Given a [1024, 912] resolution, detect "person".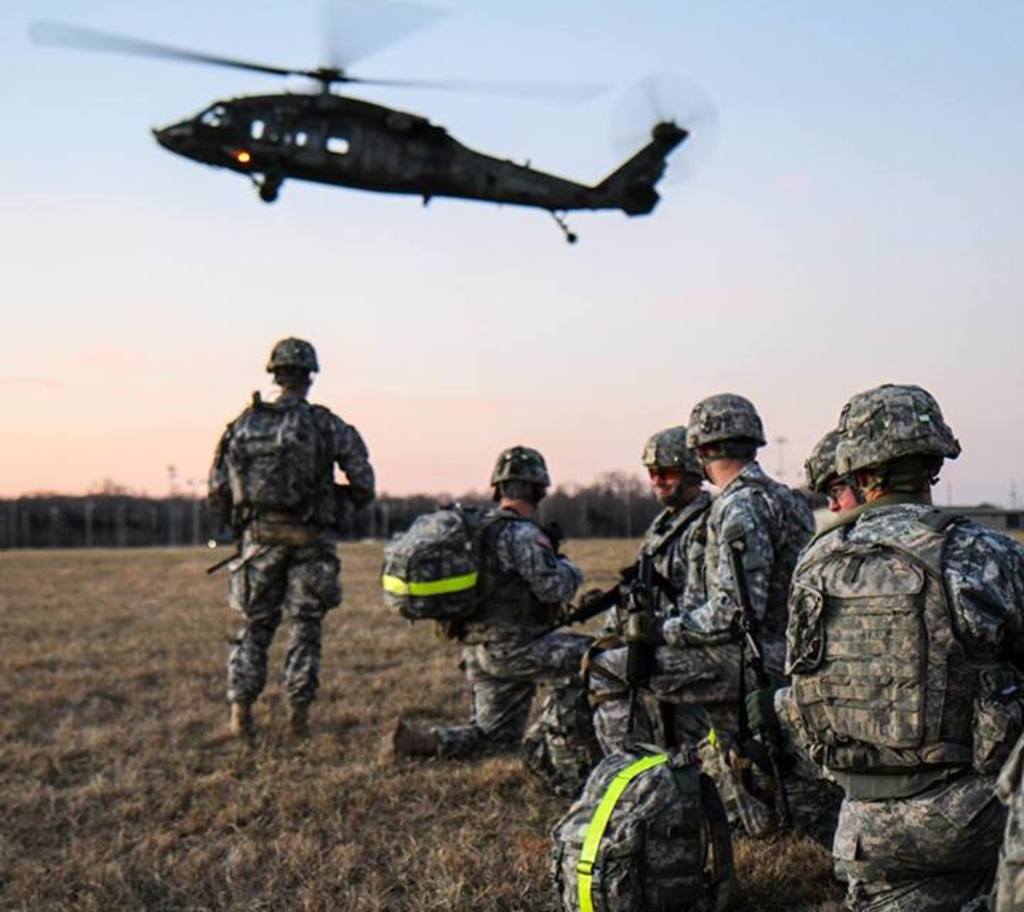
l=592, t=428, r=713, b=643.
